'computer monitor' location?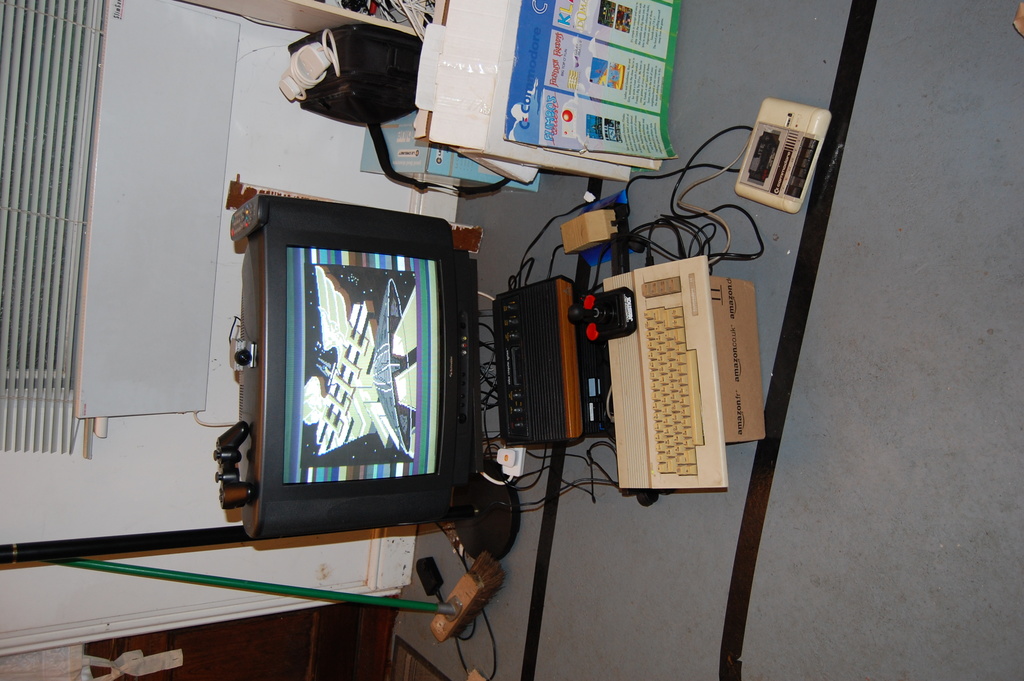
<box>230,183,492,542</box>
